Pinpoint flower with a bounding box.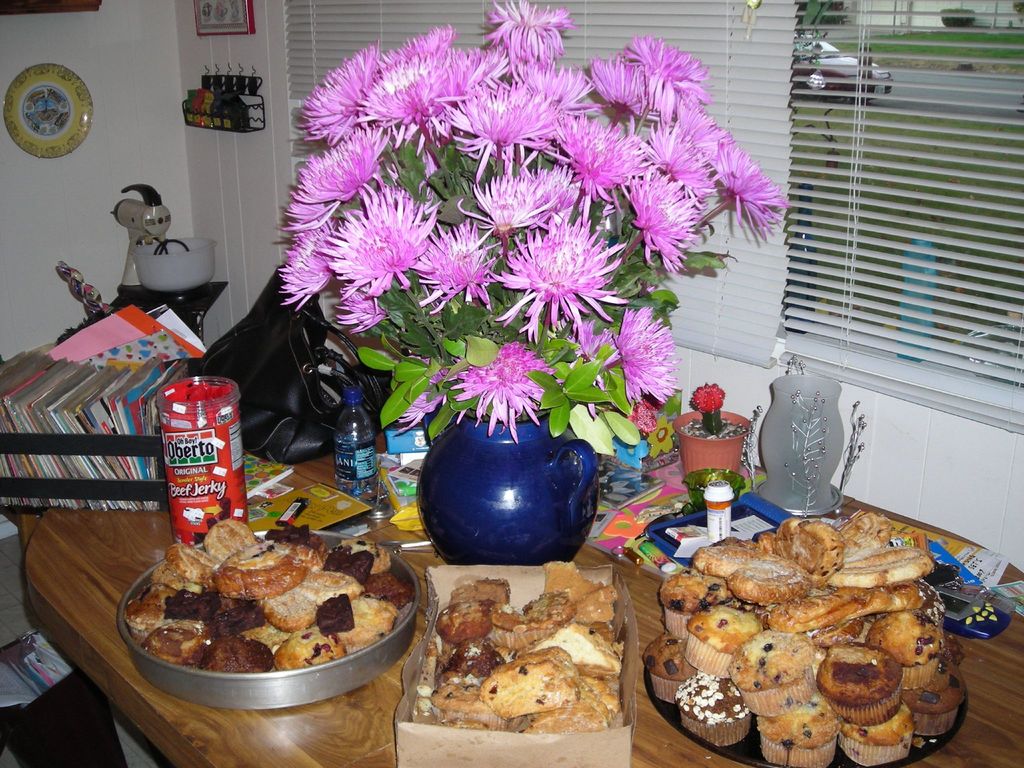
region(321, 170, 440, 299).
